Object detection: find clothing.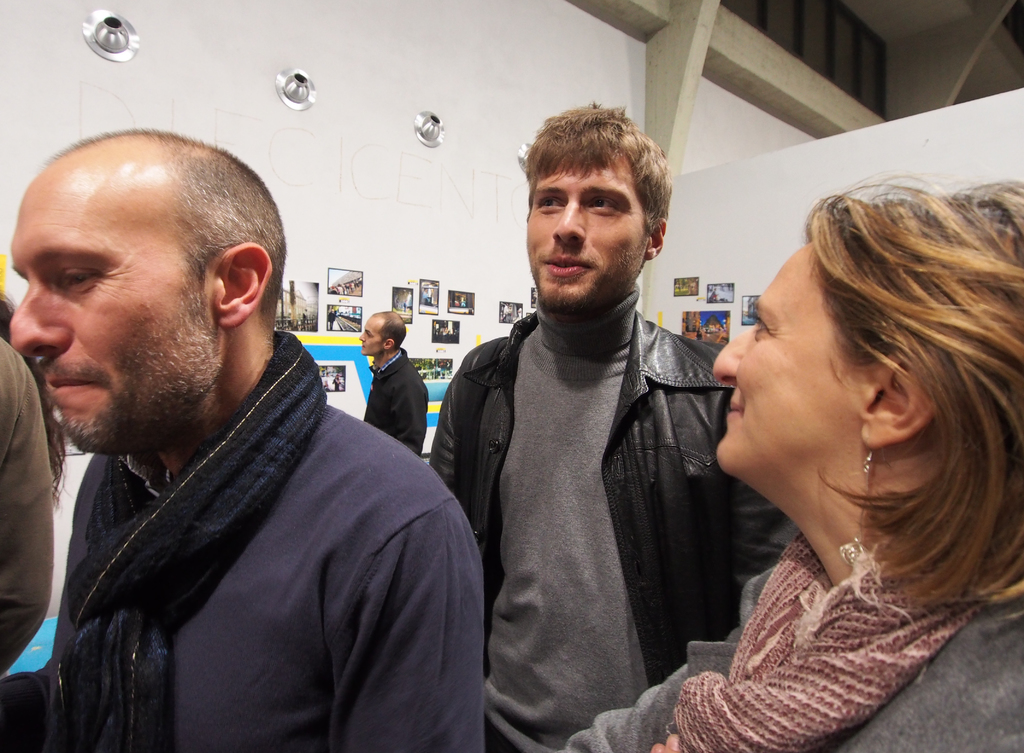
40:331:507:752.
